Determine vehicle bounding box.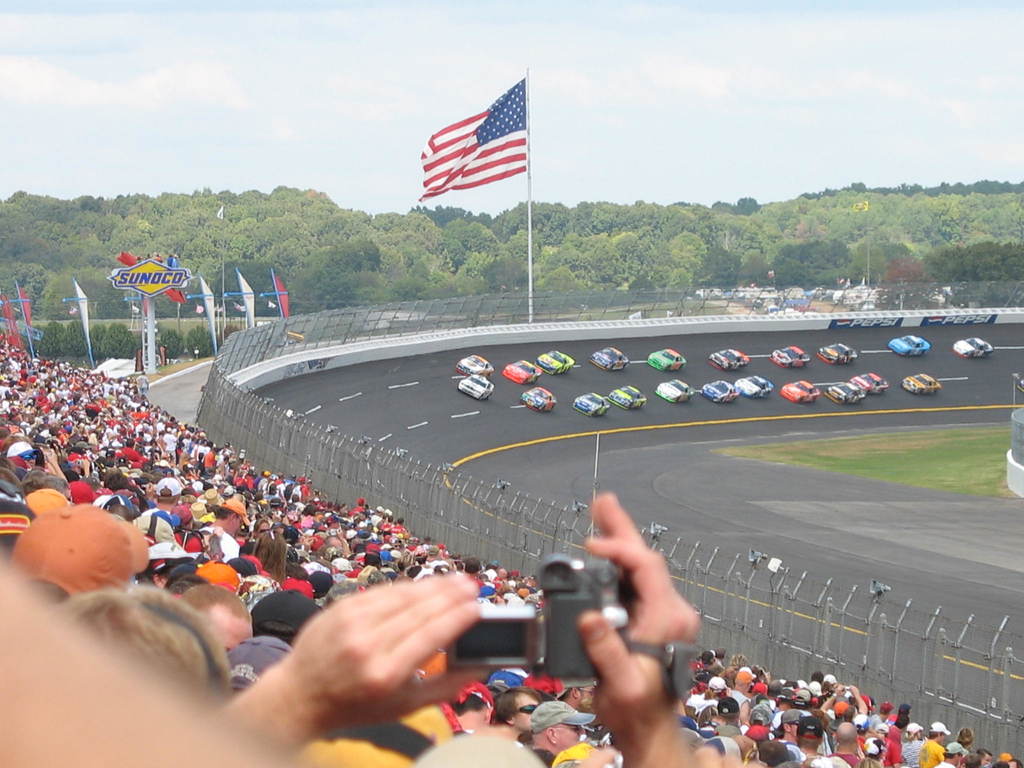
Determined: <bbox>570, 396, 605, 414</bbox>.
